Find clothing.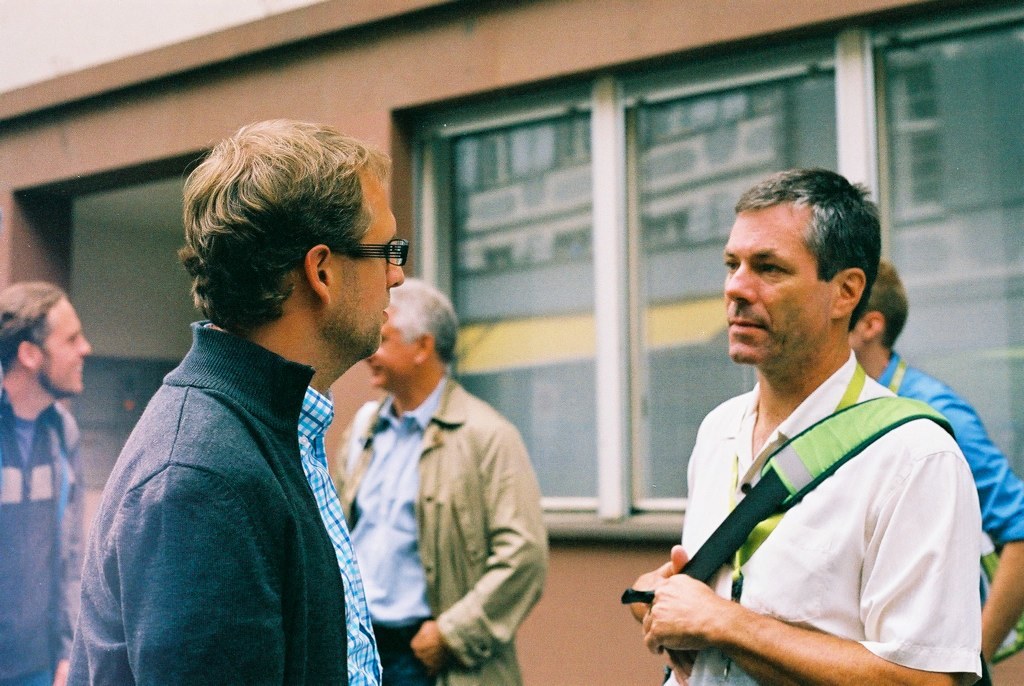
<box>0,365,98,680</box>.
